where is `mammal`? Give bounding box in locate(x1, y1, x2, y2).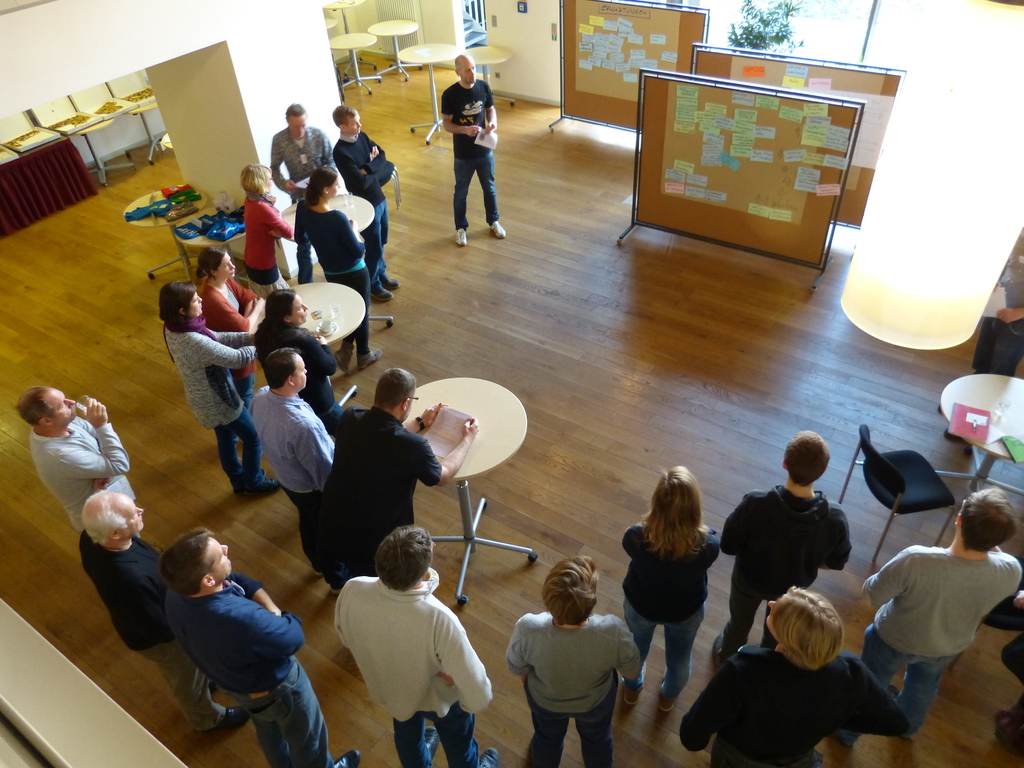
locate(10, 387, 137, 527).
